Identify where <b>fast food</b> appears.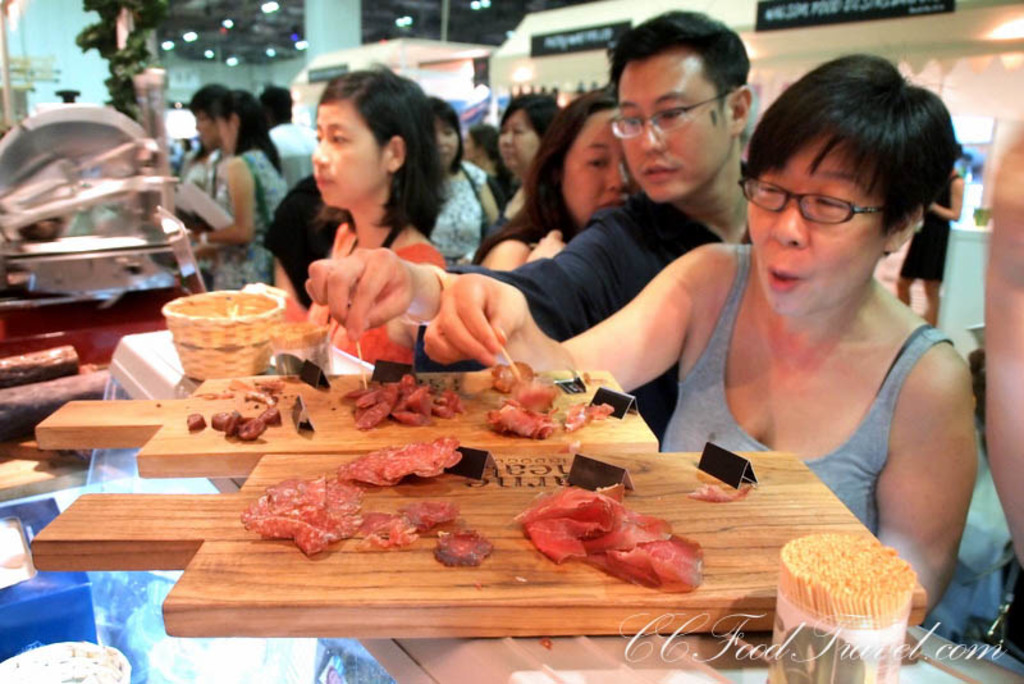
Appears at x1=209, y1=409, x2=233, y2=433.
